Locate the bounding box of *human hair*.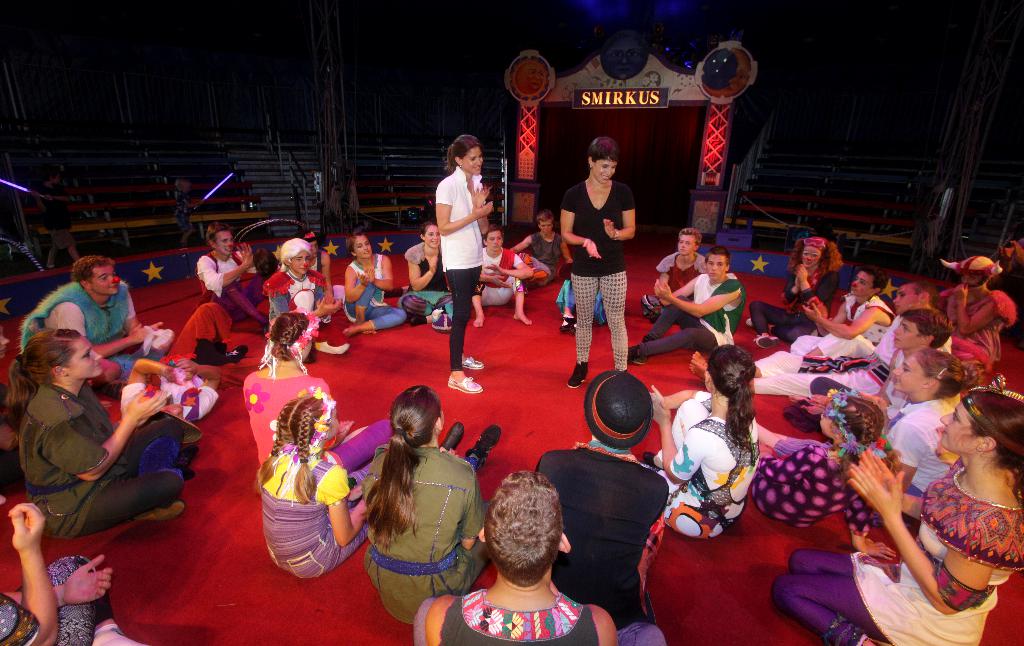
Bounding box: box=[0, 329, 83, 452].
